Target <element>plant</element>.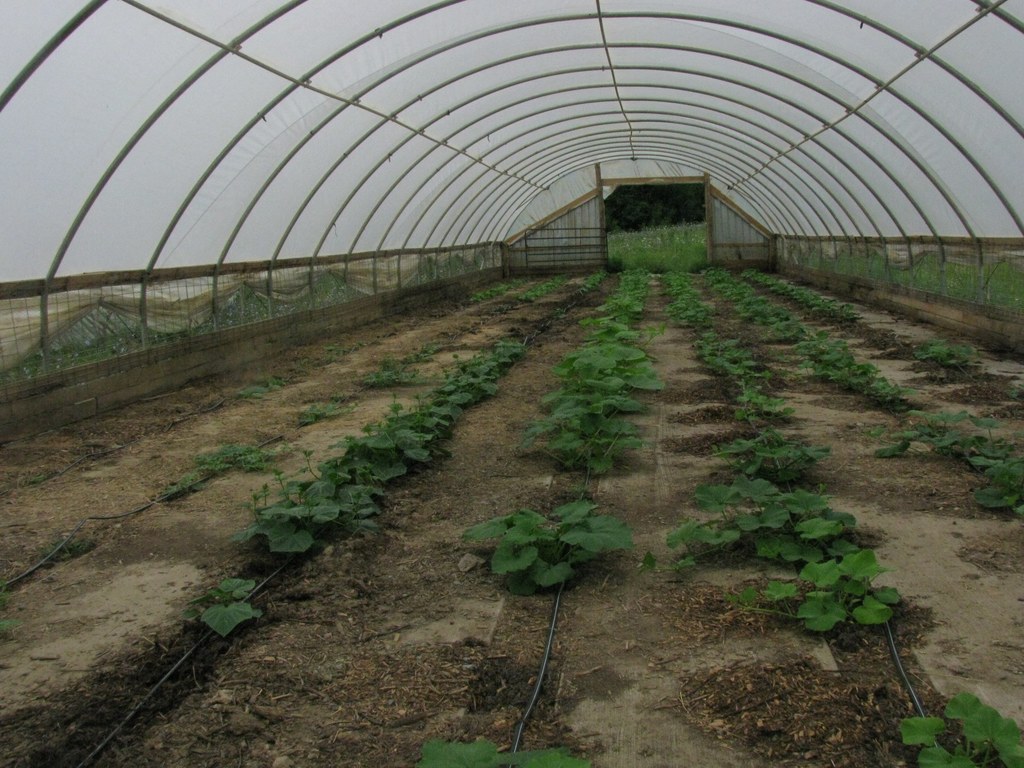
Target region: crop(554, 266, 607, 333).
